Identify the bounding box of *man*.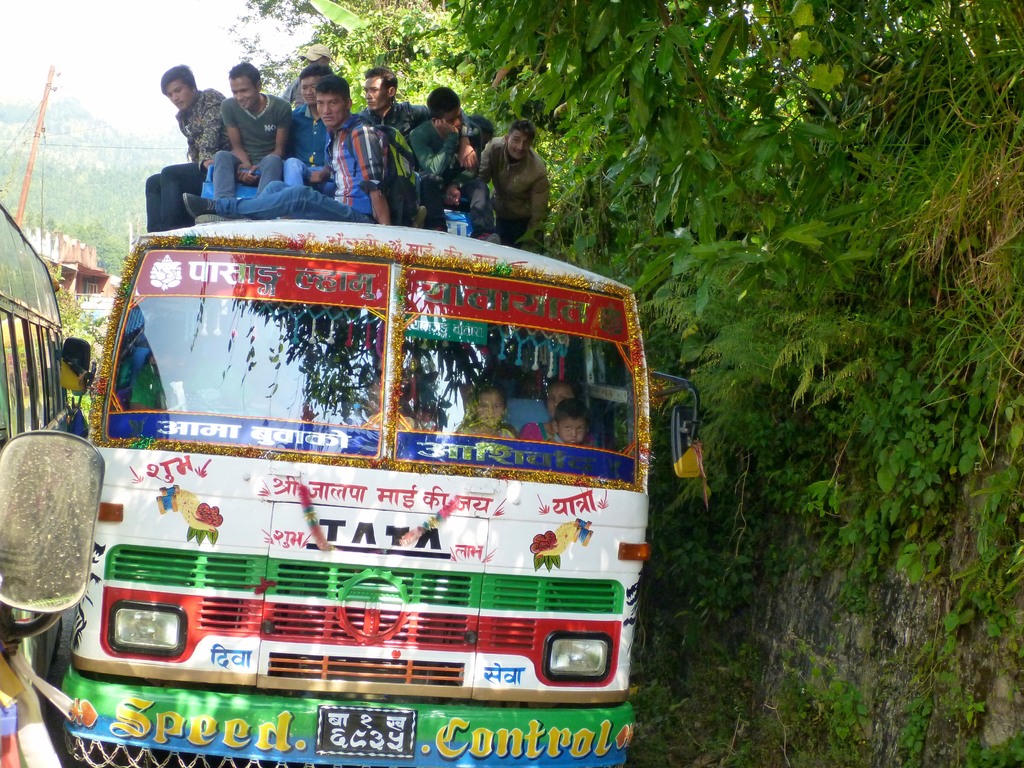
box(354, 69, 429, 141).
